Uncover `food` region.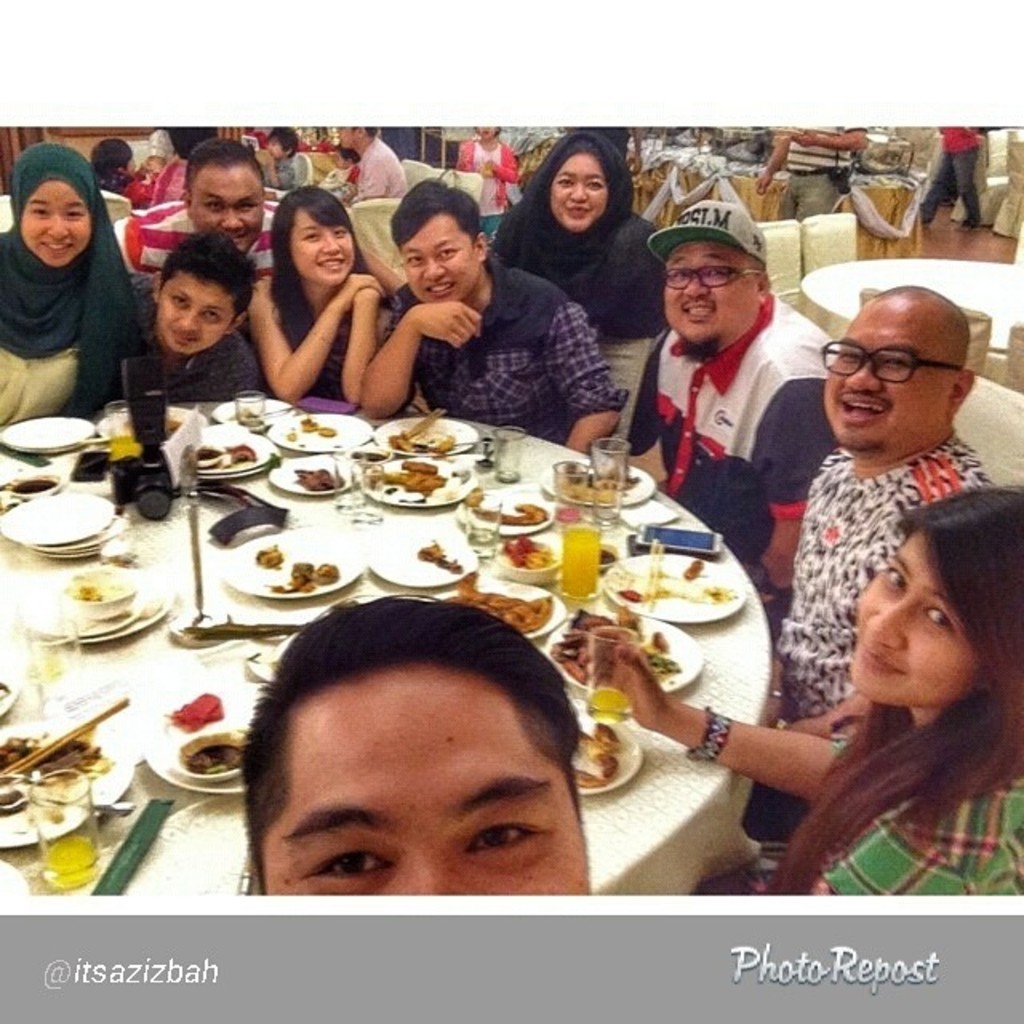
Uncovered: [left=557, top=462, right=634, bottom=514].
